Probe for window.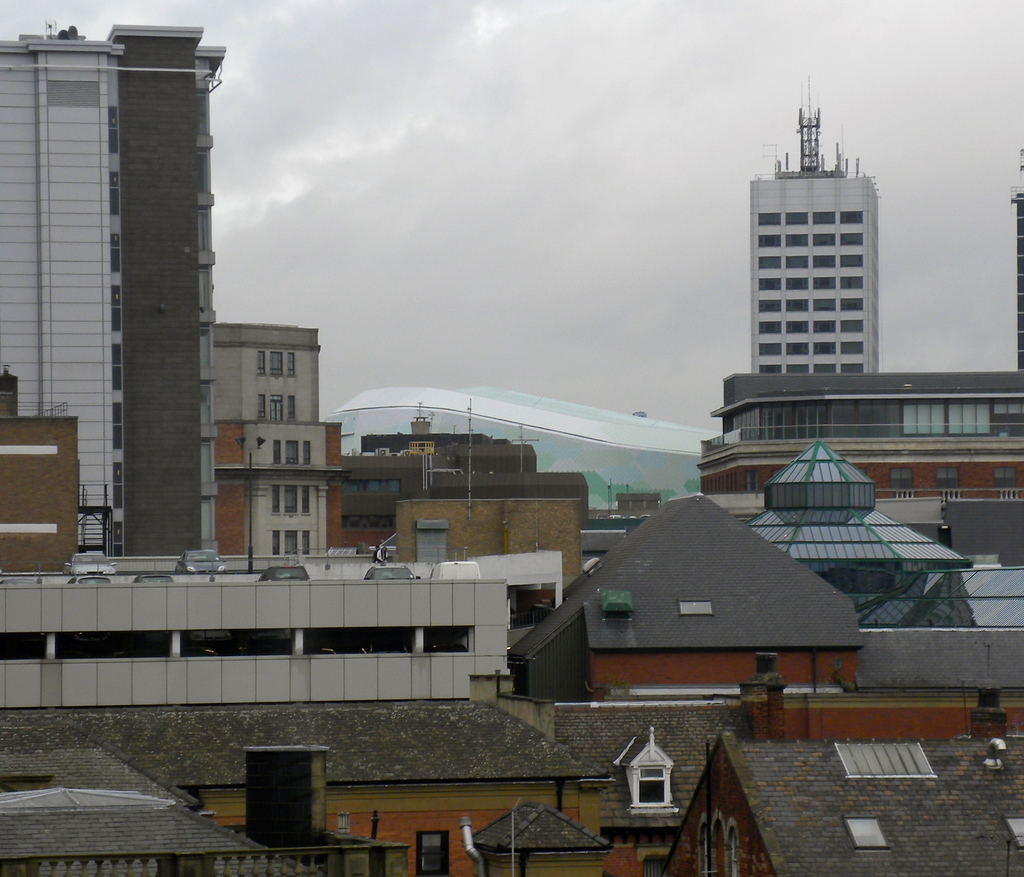
Probe result: 785,209,809,226.
